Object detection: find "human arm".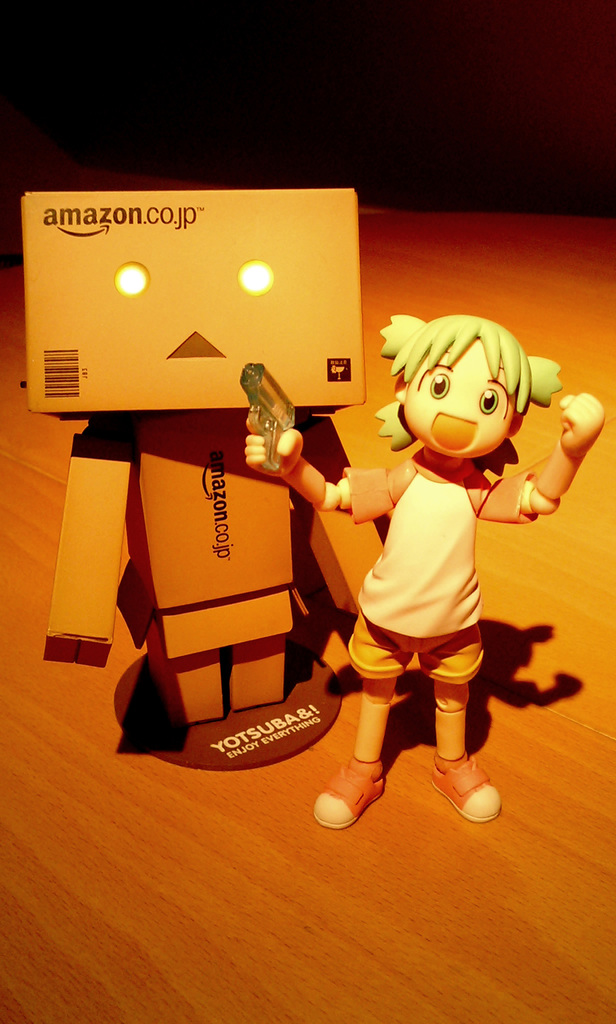
478/386/601/526.
